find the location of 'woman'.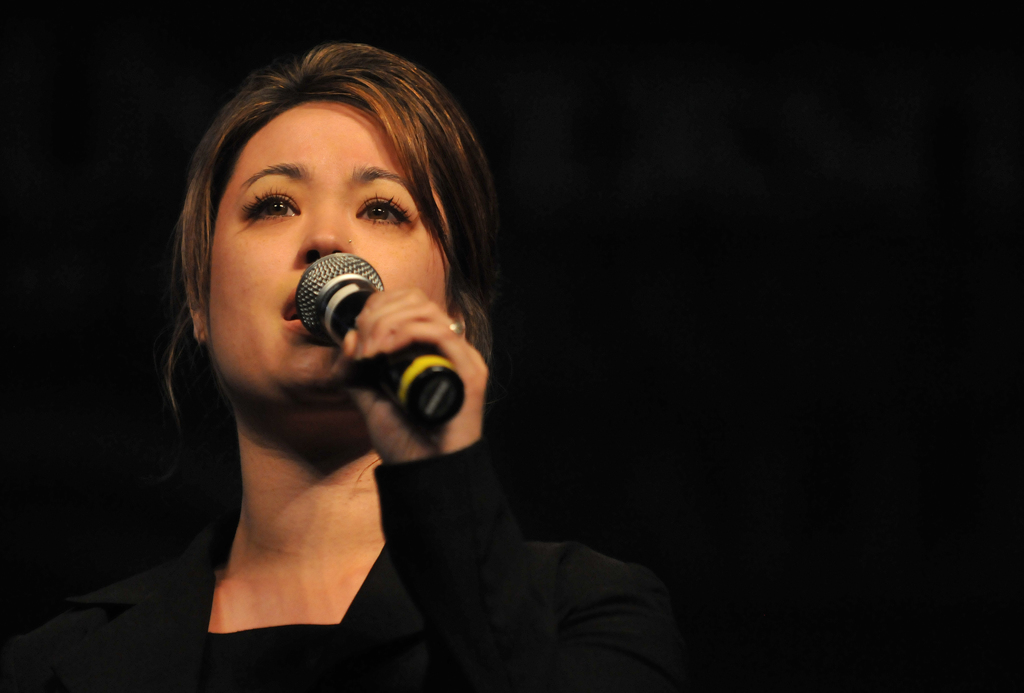
Location: (left=65, top=24, right=578, bottom=665).
